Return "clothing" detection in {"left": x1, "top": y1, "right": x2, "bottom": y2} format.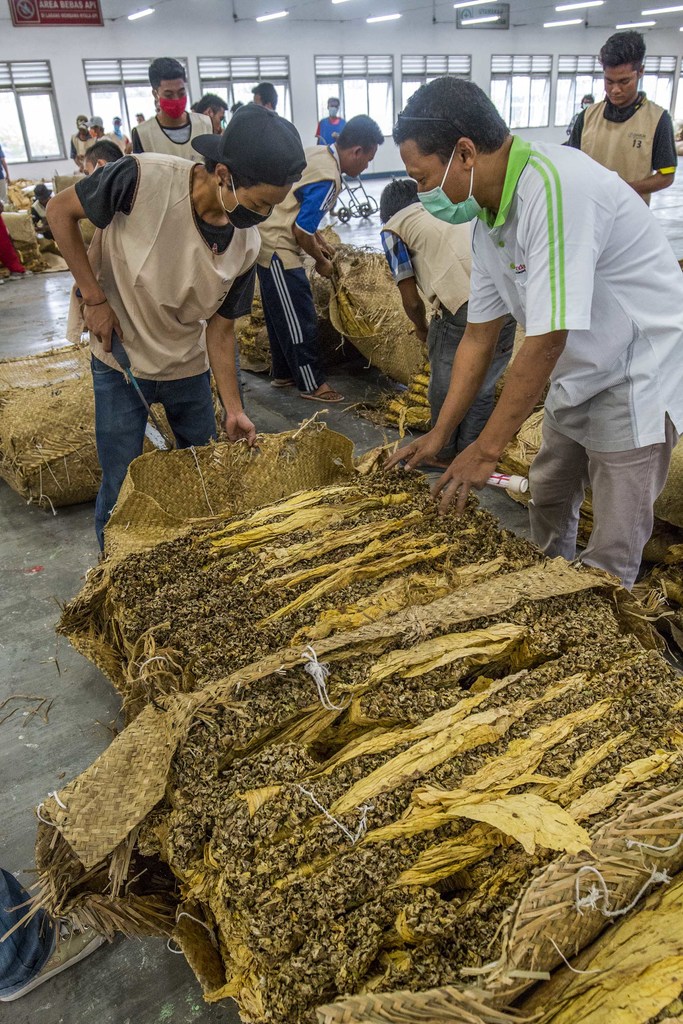
{"left": 378, "top": 200, "right": 520, "bottom": 459}.
